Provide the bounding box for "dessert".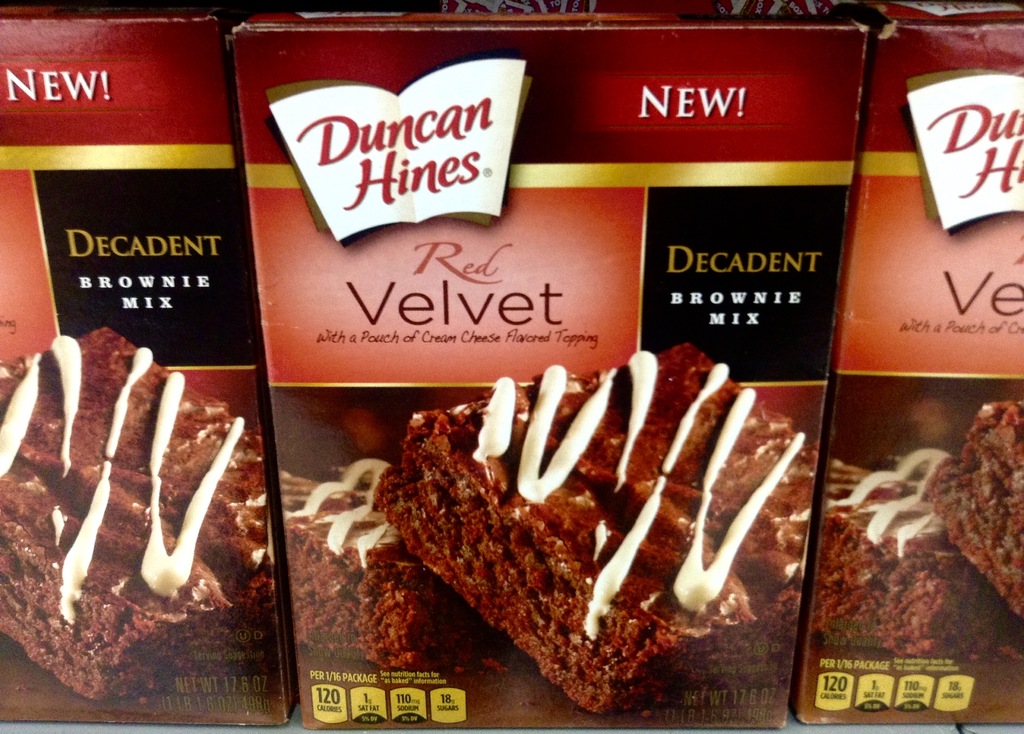
397/361/831/723.
